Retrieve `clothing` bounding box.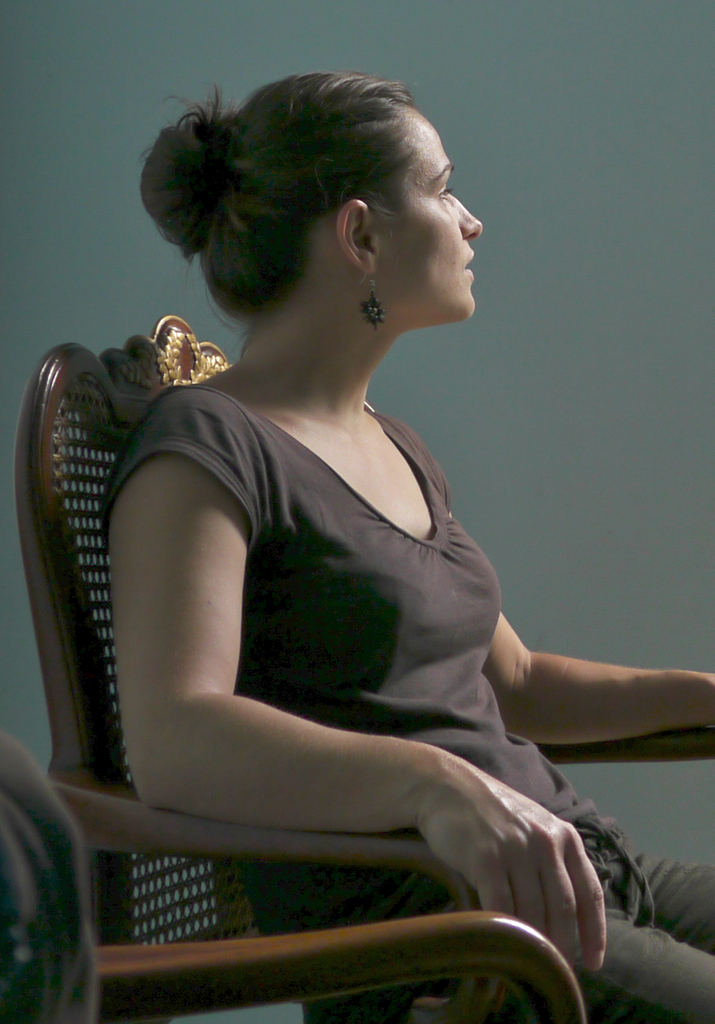
Bounding box: rect(81, 391, 710, 1009).
